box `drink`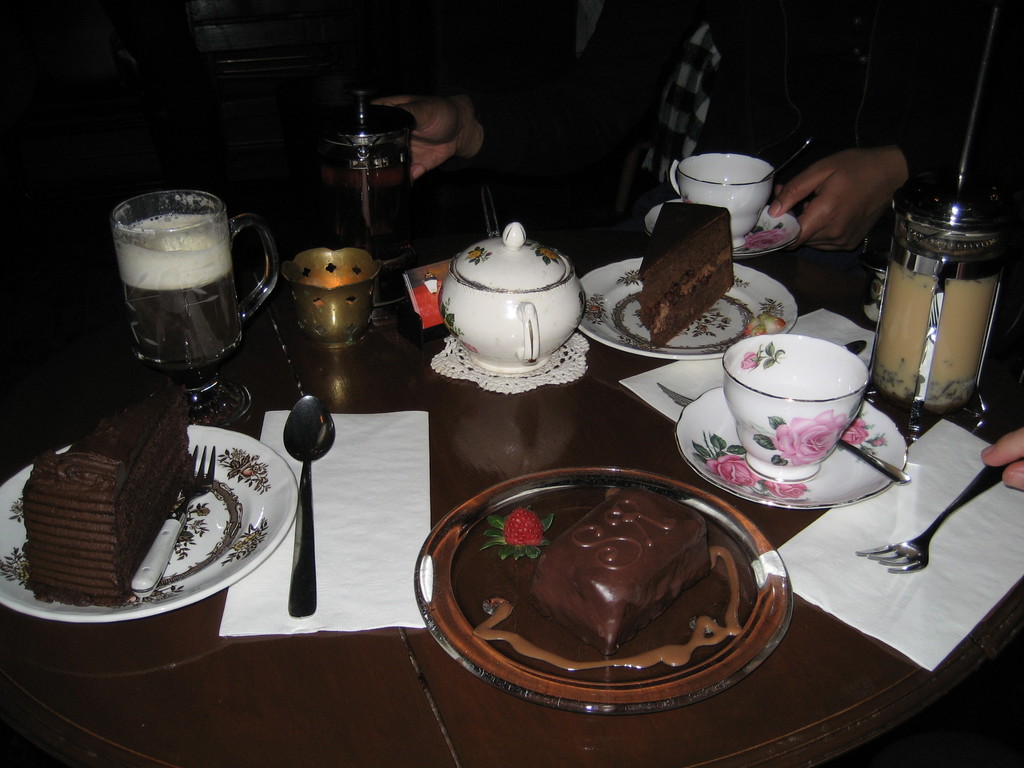
{"x1": 119, "y1": 266, "x2": 245, "y2": 374}
